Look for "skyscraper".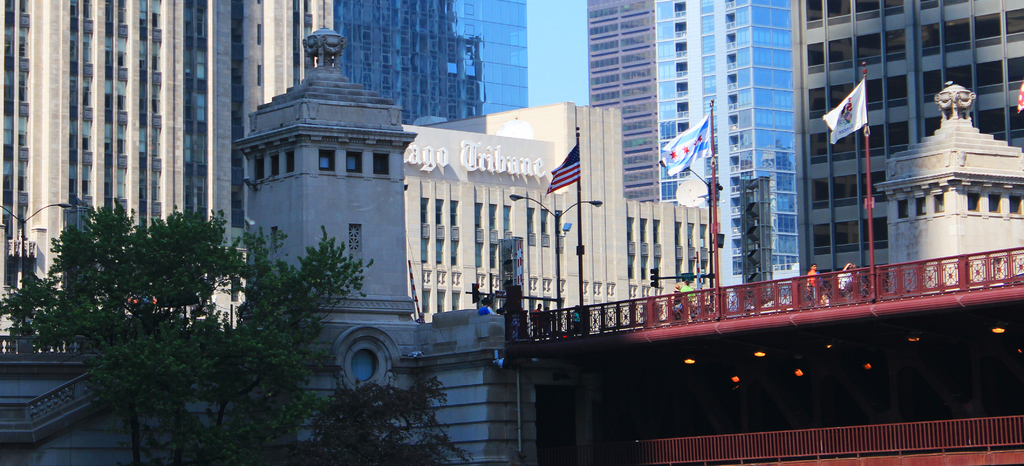
Found: BBox(583, 0, 818, 293).
